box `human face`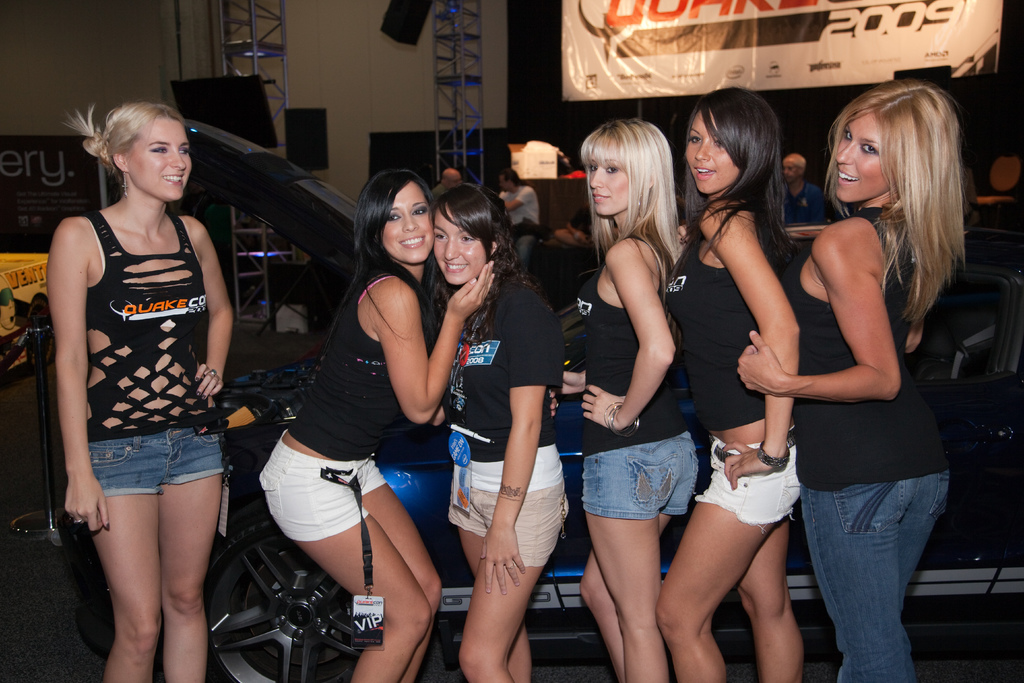
(left=589, top=154, right=633, bottom=214)
